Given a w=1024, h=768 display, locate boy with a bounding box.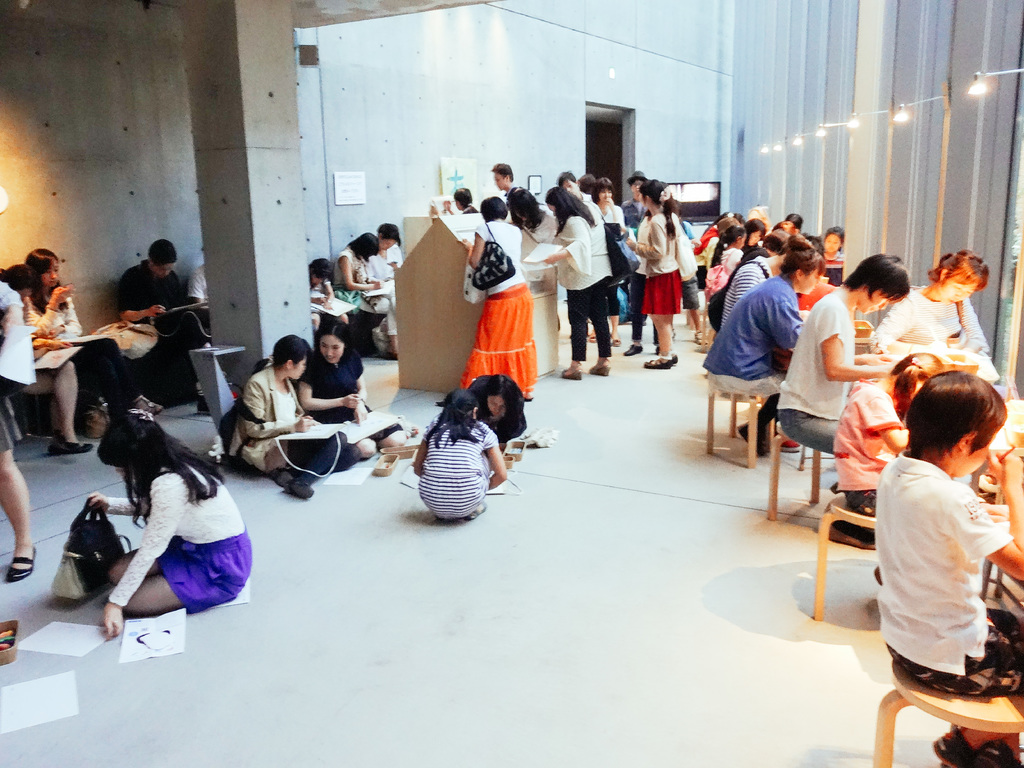
Located: (848, 355, 1020, 767).
